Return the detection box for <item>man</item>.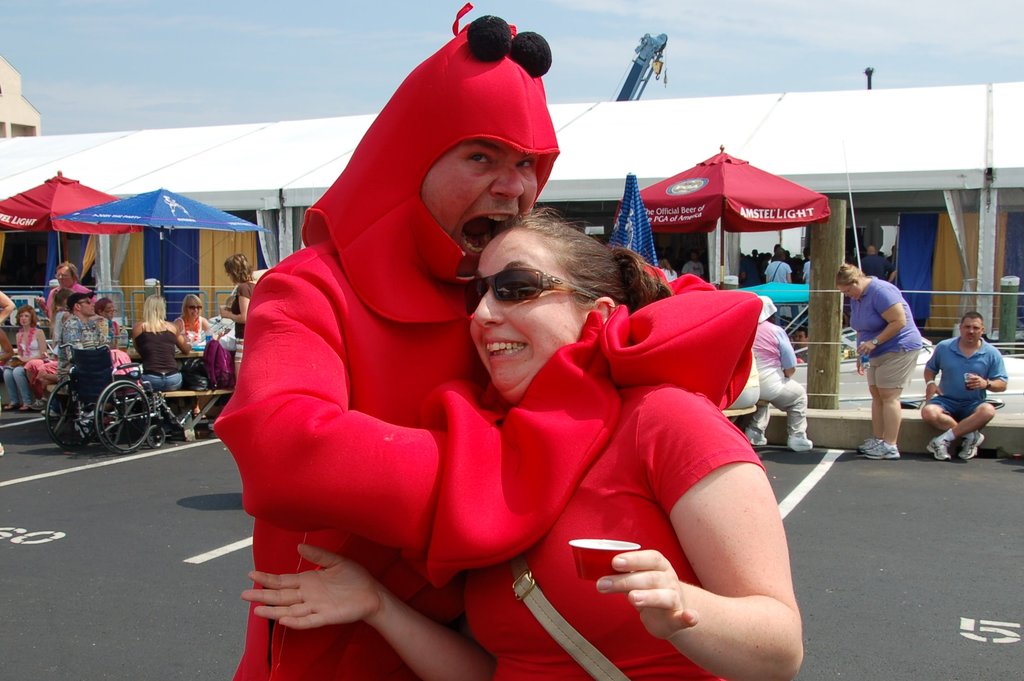
[left=766, top=251, right=794, bottom=328].
